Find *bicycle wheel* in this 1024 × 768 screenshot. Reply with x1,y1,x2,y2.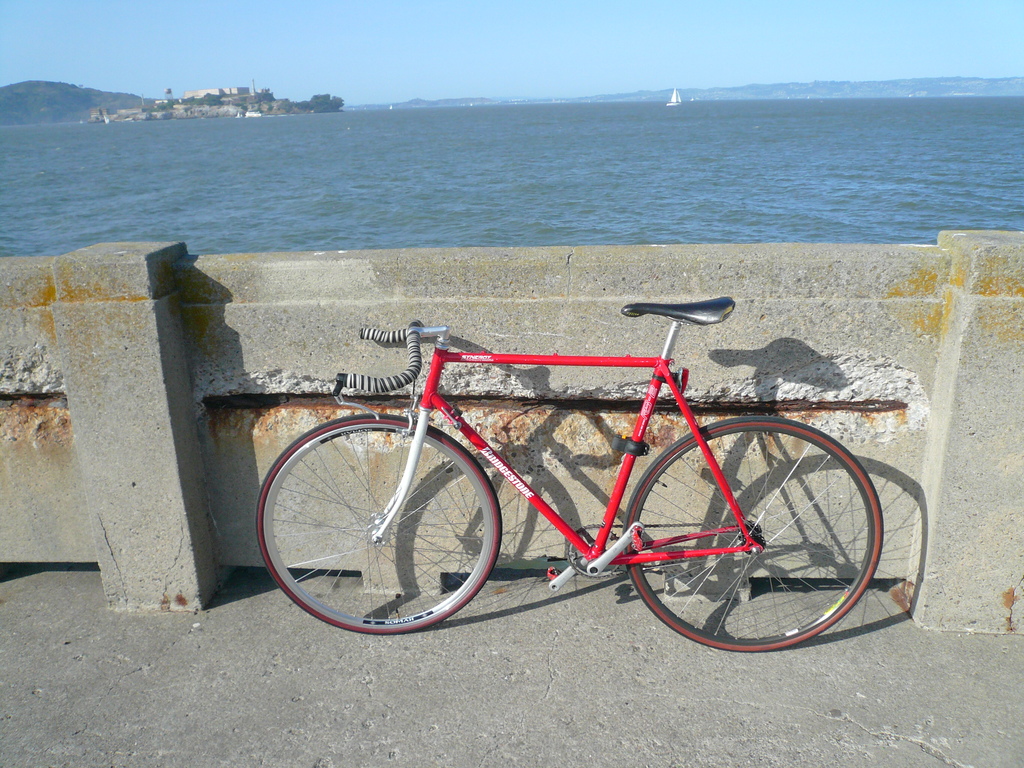
262,415,485,637.
